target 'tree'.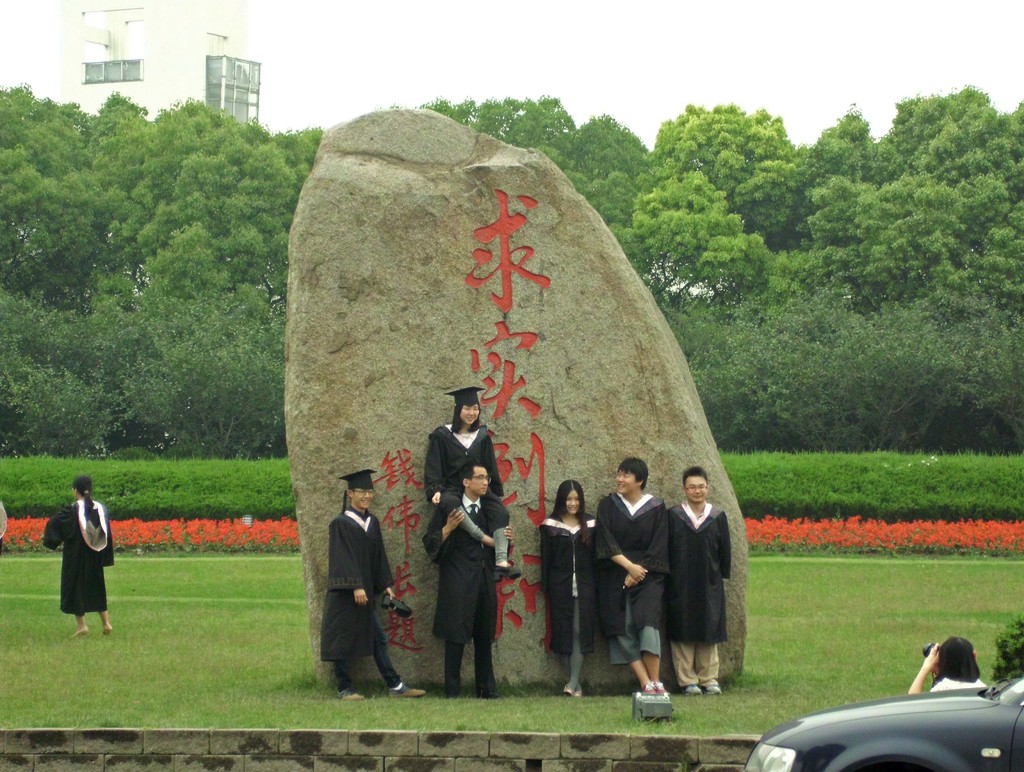
Target region: crop(778, 164, 899, 318).
